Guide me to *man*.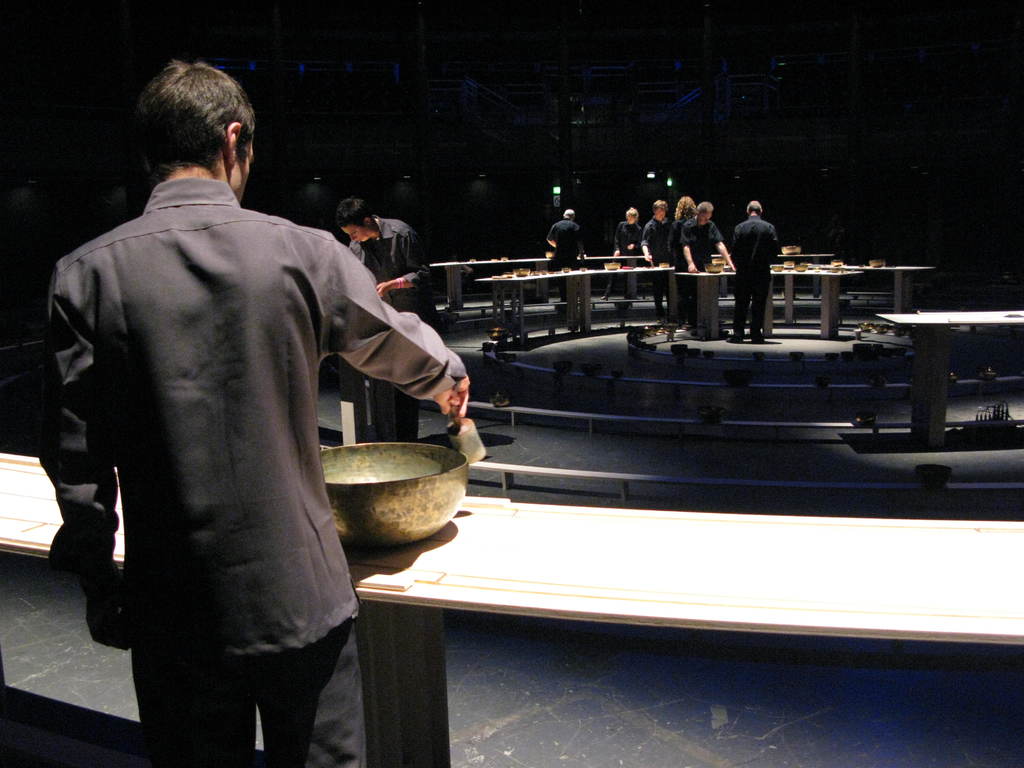
Guidance: crop(614, 206, 641, 255).
